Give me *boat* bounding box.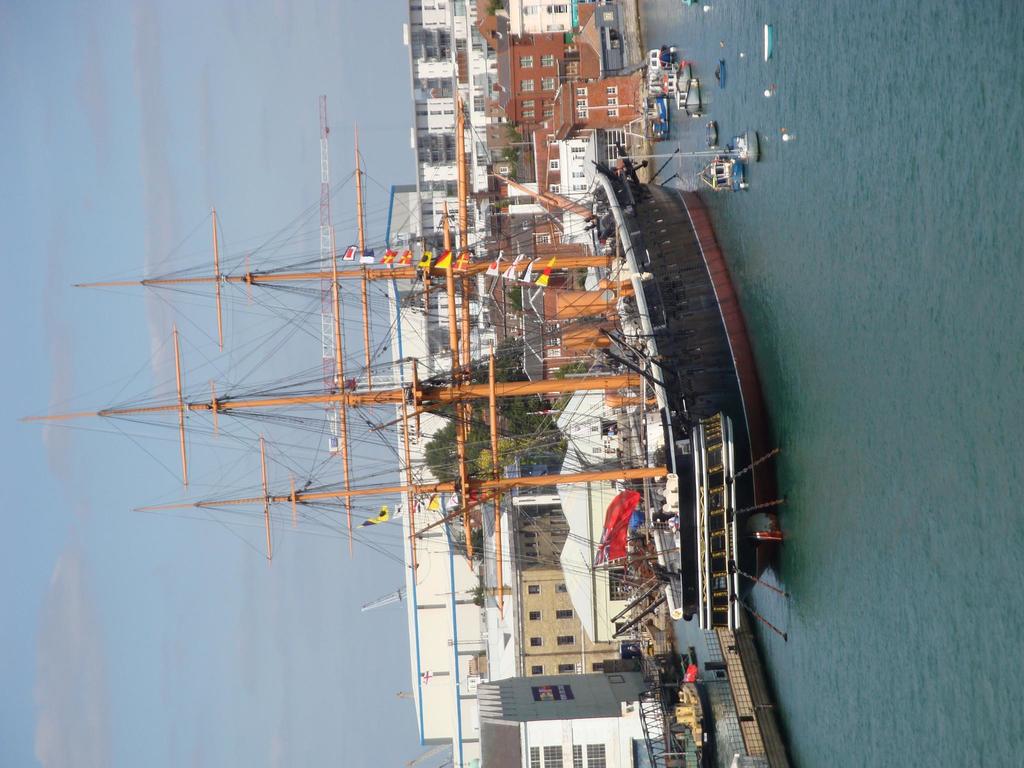
box(682, 66, 690, 86).
